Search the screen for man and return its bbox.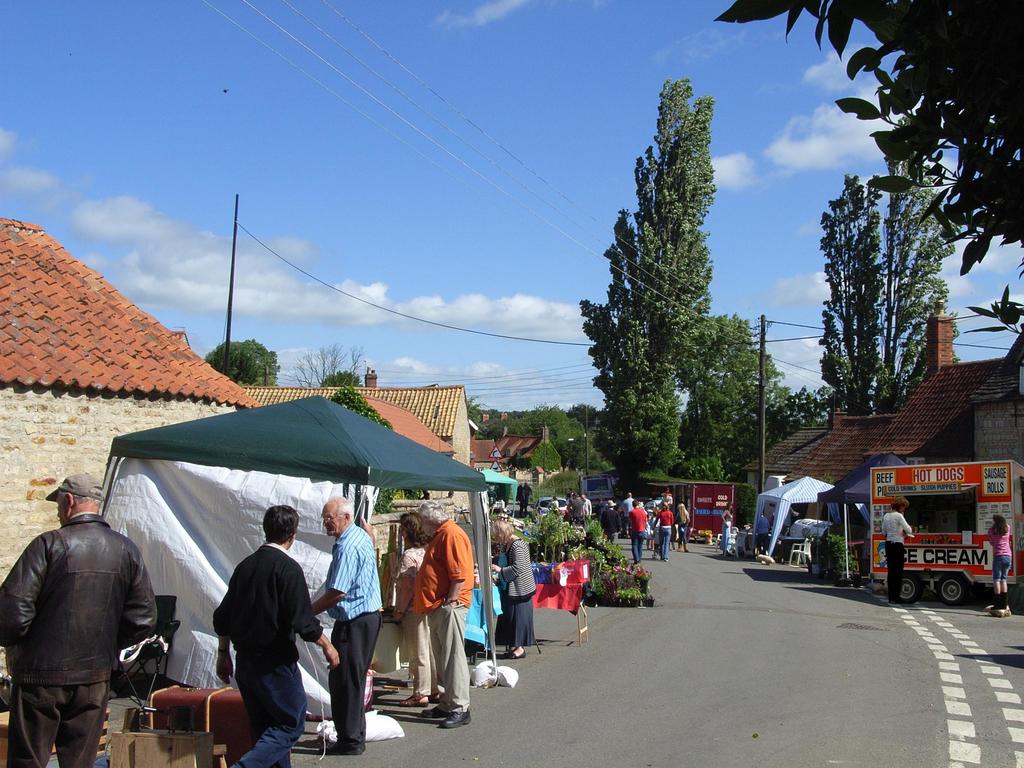
Found: pyautogui.locateOnScreen(312, 499, 382, 754).
